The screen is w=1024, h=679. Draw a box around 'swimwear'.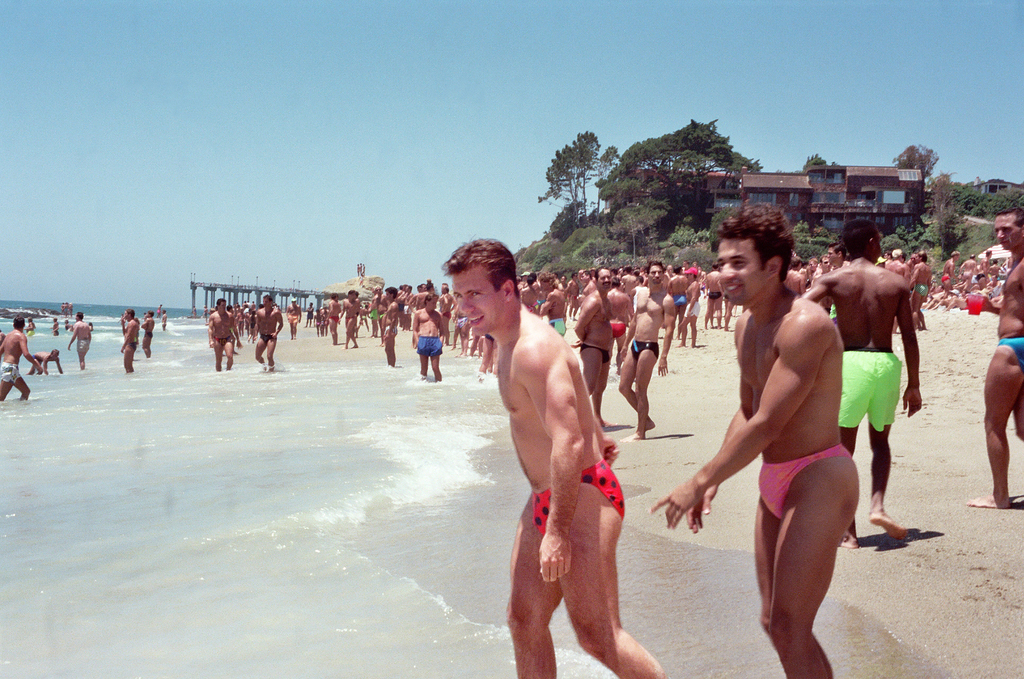
l=0, t=365, r=20, b=386.
